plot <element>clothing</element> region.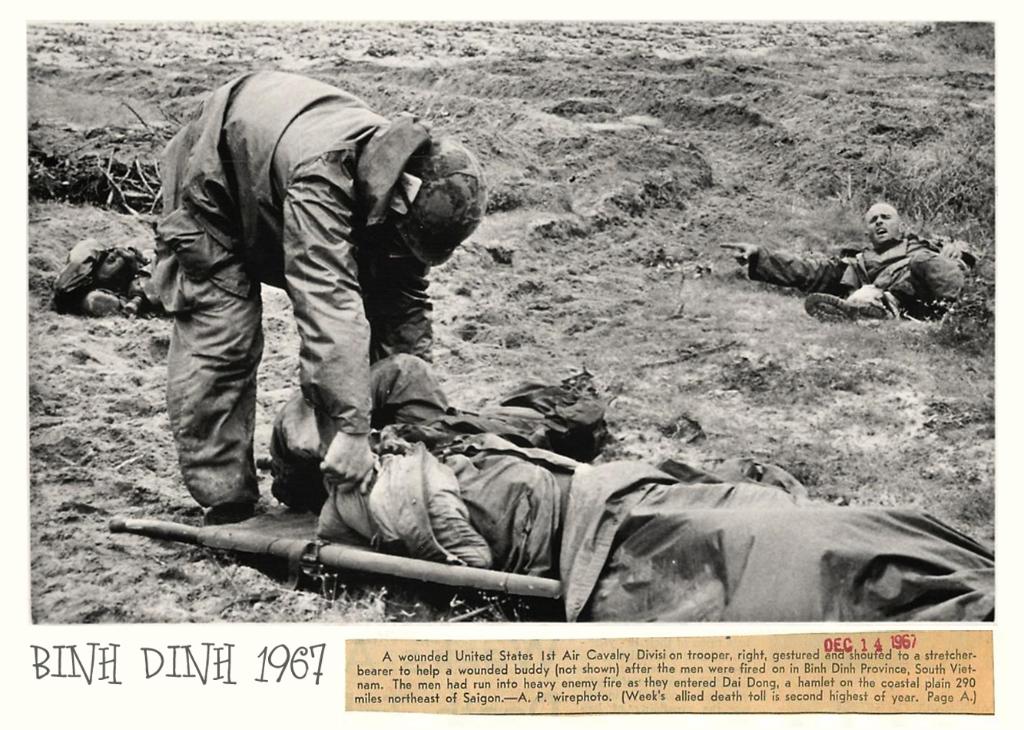
Plotted at <bbox>747, 230, 976, 314</bbox>.
